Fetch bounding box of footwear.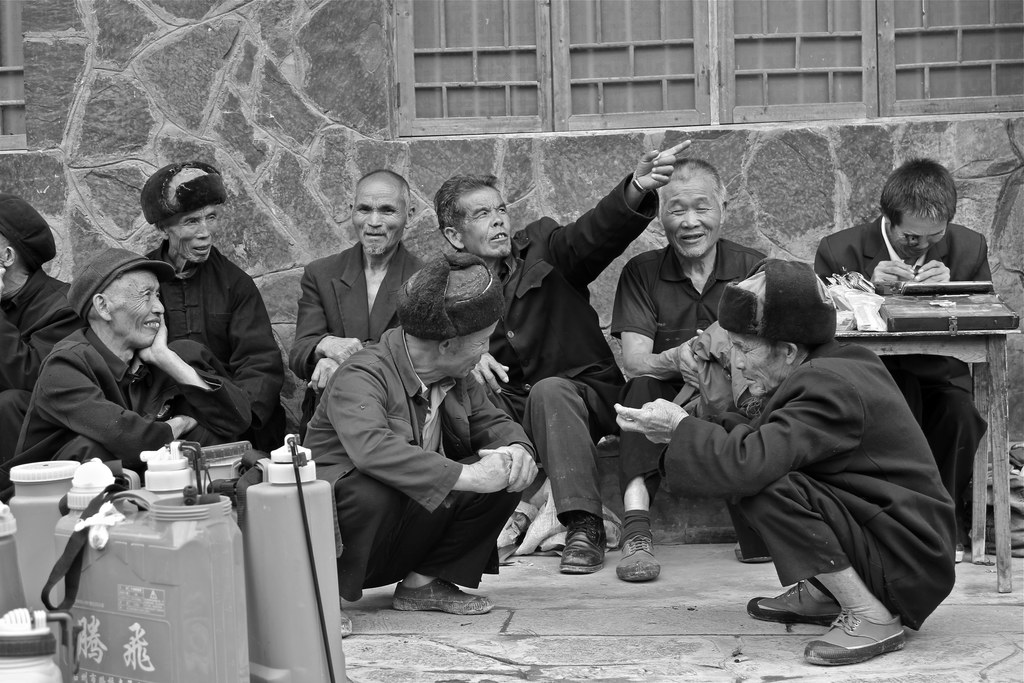
Bbox: [391,574,497,618].
